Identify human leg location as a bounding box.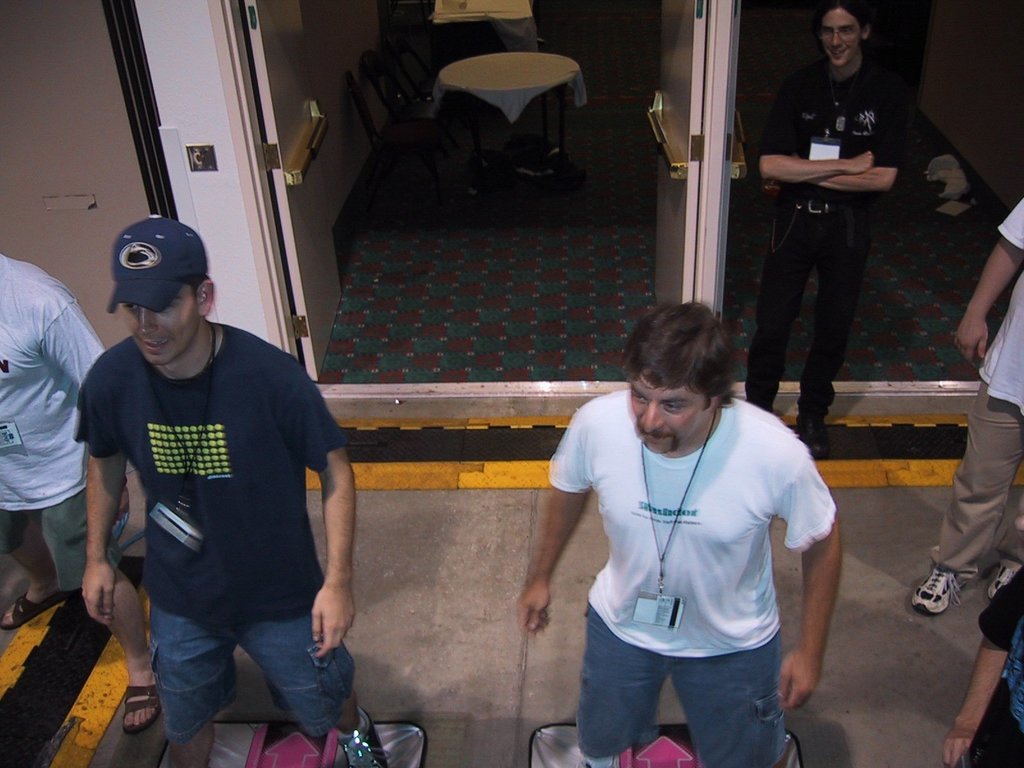
detection(156, 601, 218, 766).
